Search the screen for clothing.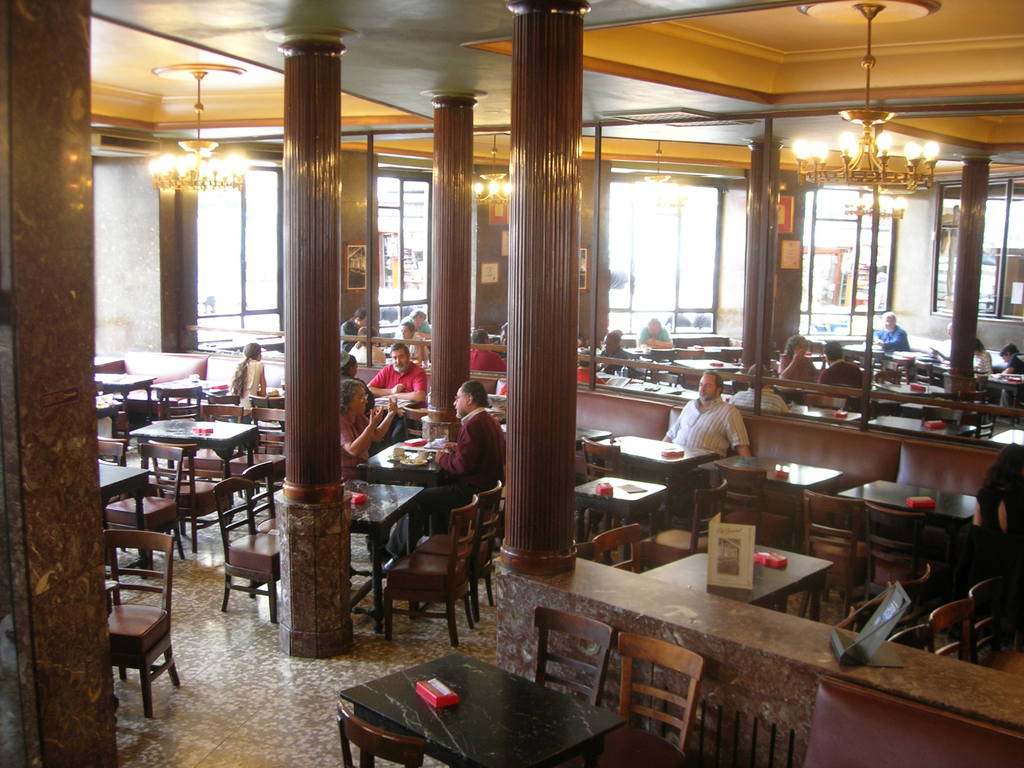
Found at 381/403/509/559.
